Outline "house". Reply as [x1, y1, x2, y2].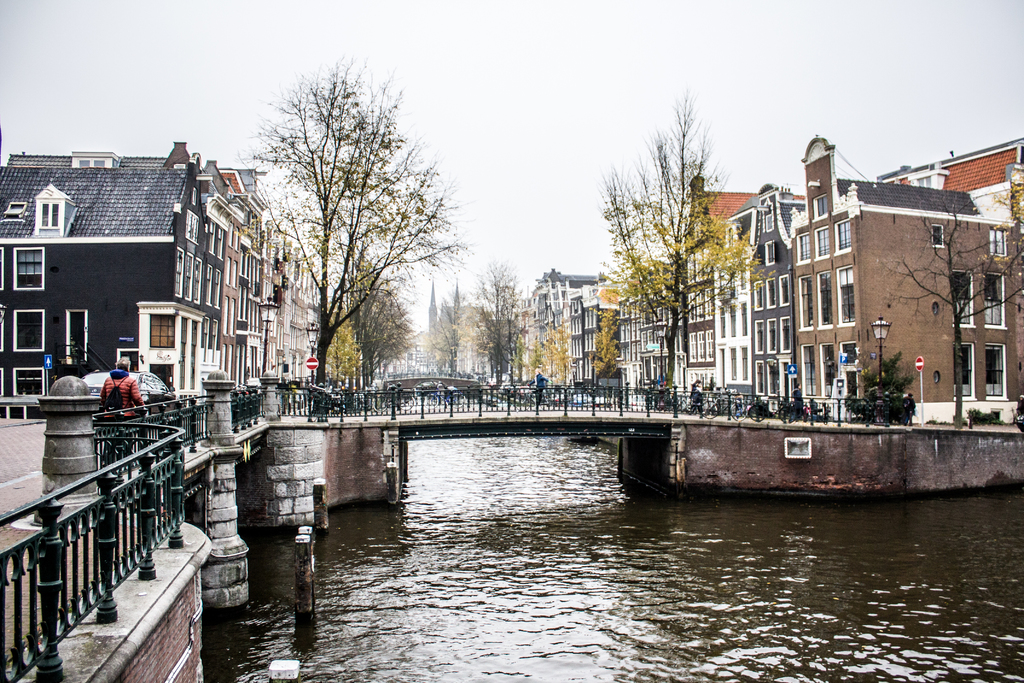
[557, 277, 607, 390].
